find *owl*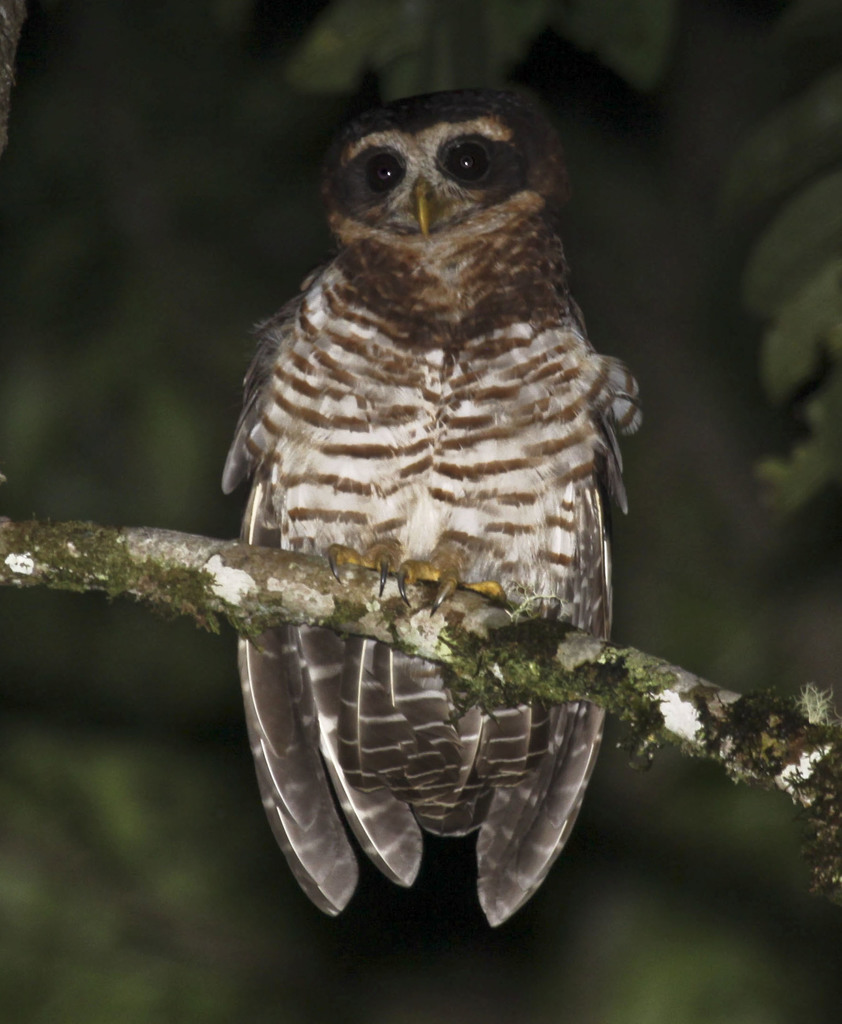
{"left": 223, "top": 76, "right": 645, "bottom": 935}
